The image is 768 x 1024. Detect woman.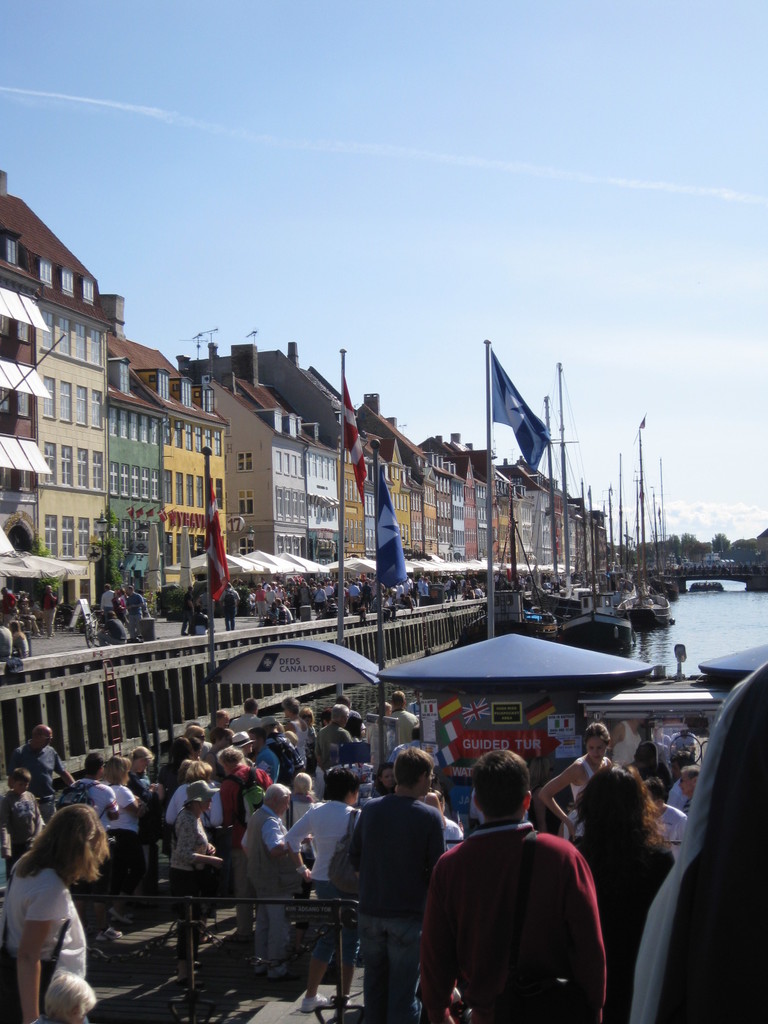
Detection: x1=672, y1=760, x2=700, y2=817.
